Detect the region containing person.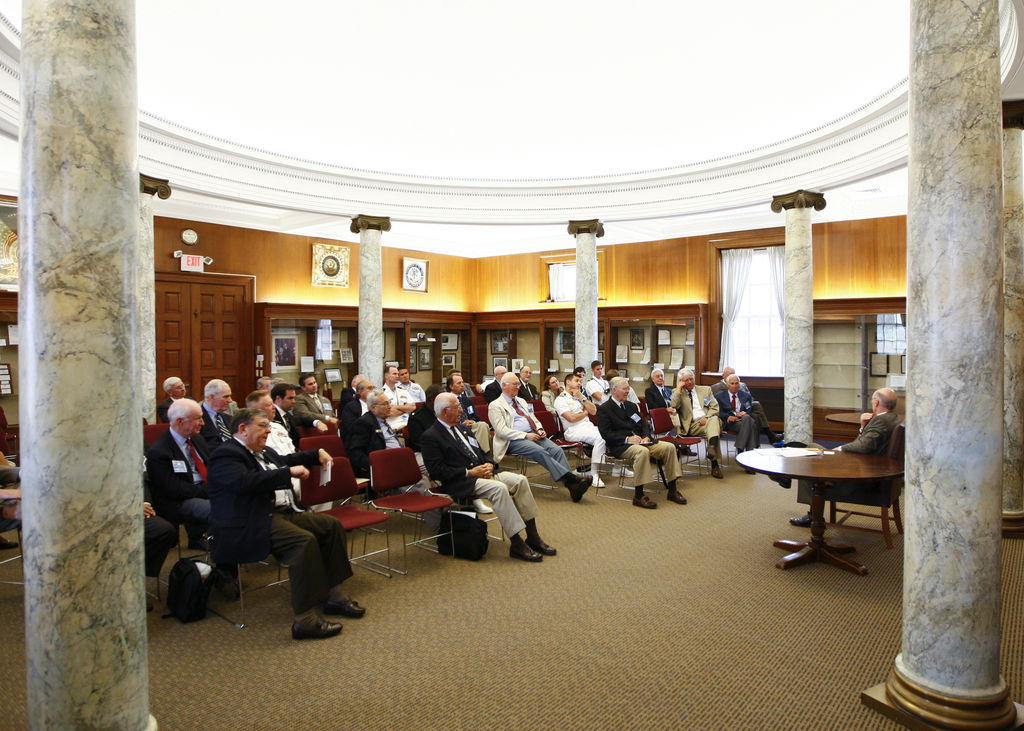
left=539, top=373, right=569, bottom=435.
